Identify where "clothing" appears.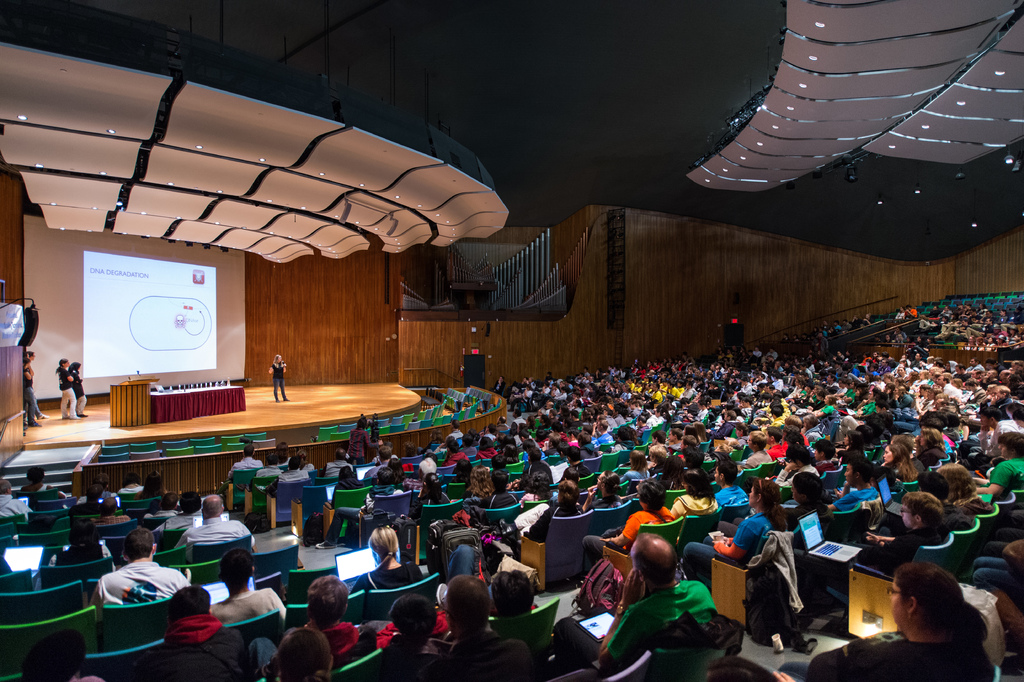
Appears at box(778, 465, 824, 488).
